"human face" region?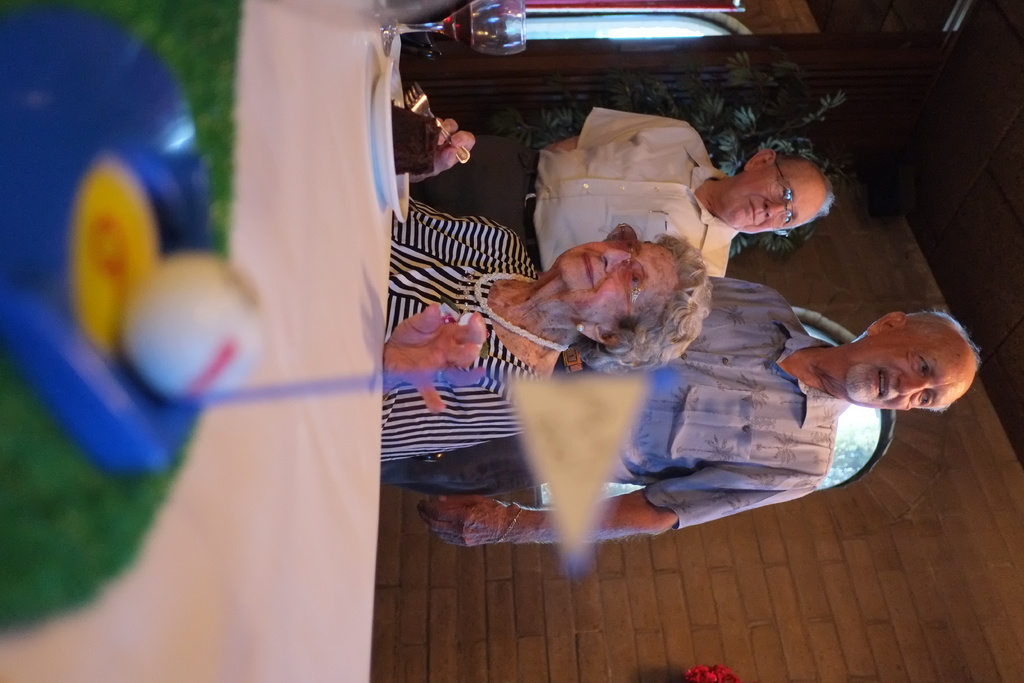
{"x1": 725, "y1": 163, "x2": 825, "y2": 231}
